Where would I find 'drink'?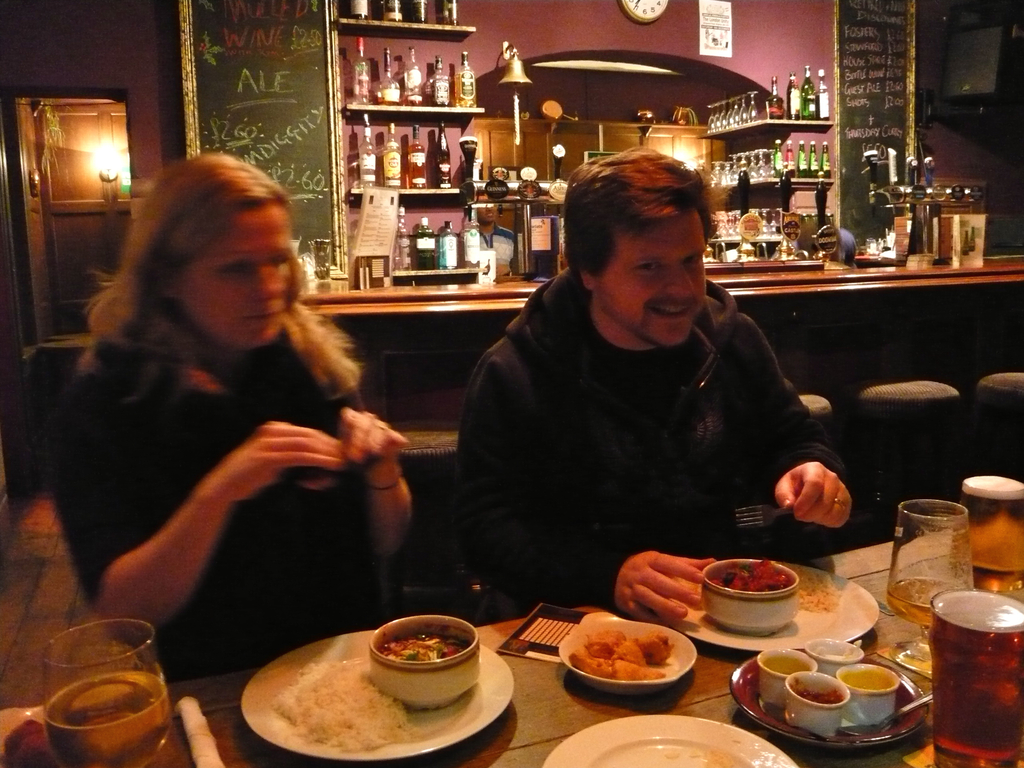
At <box>395,210,411,271</box>.
